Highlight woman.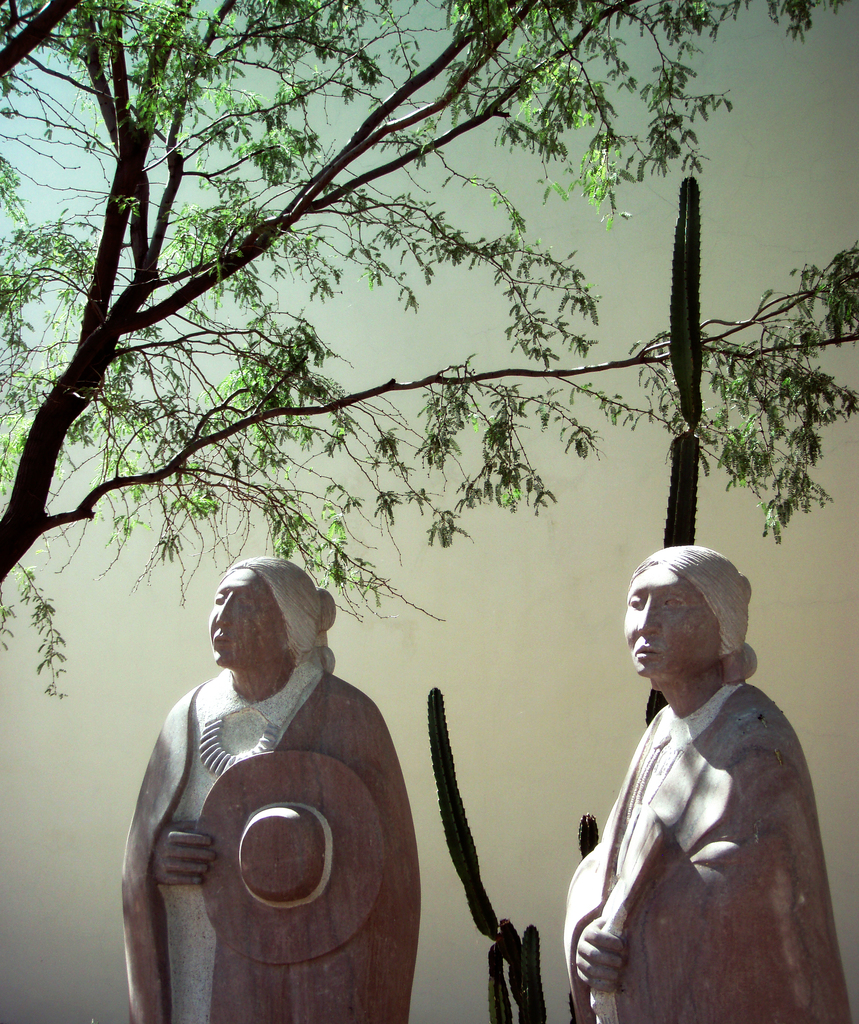
Highlighted region: pyautogui.locateOnScreen(119, 556, 427, 1023).
